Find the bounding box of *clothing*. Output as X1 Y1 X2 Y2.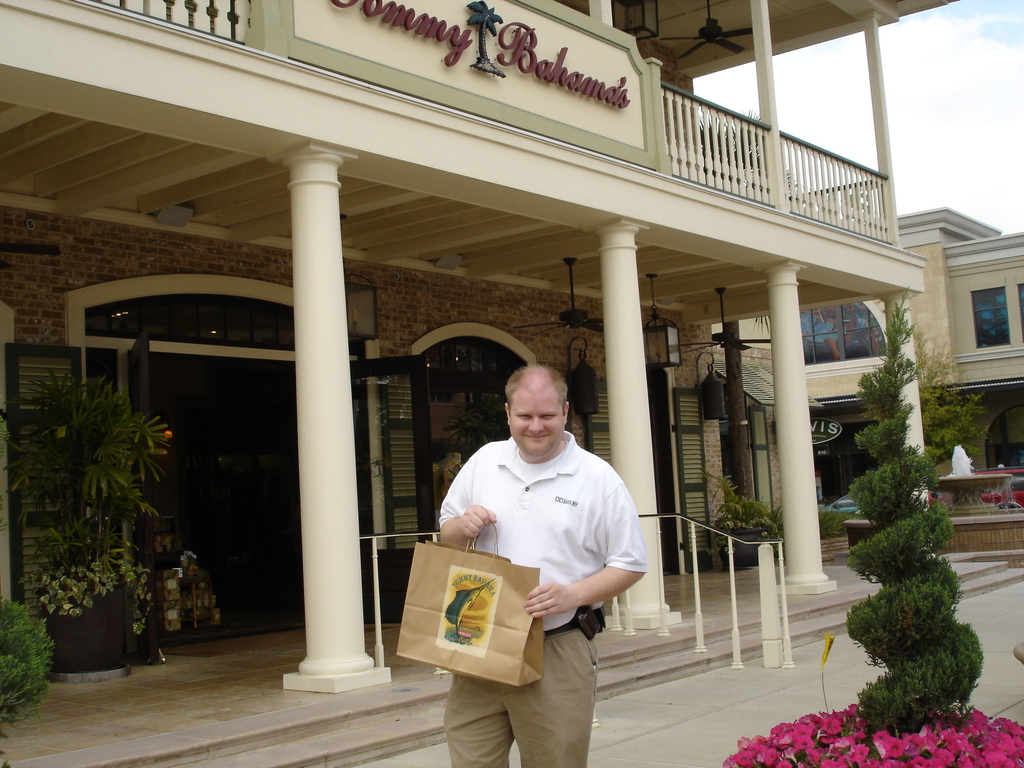
410 436 628 701.
